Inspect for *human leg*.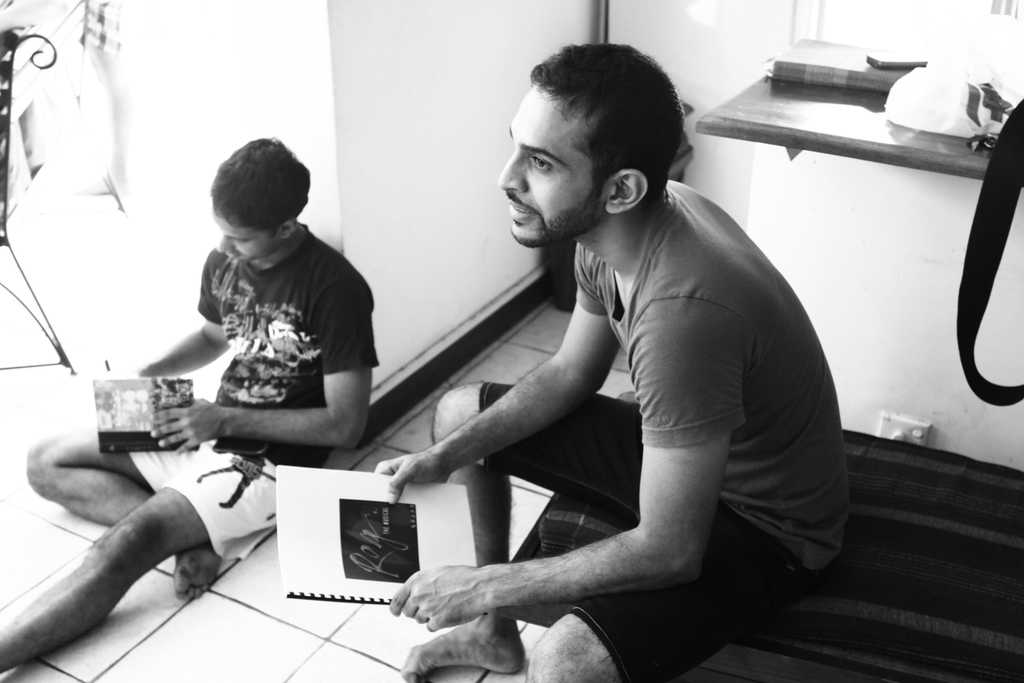
Inspection: locate(0, 479, 203, 677).
